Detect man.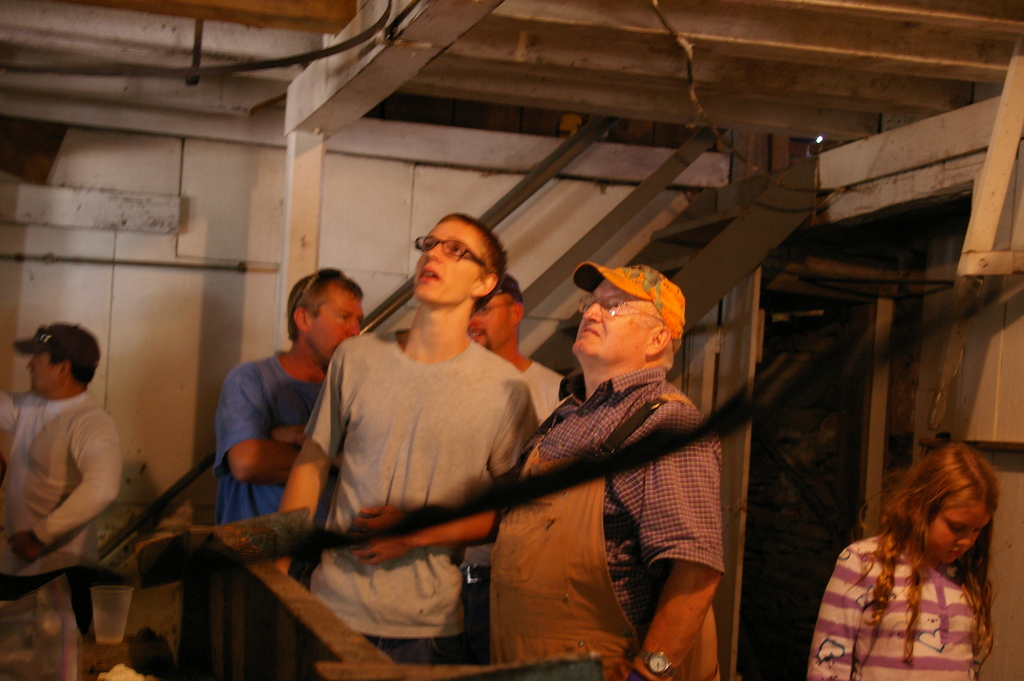
Detected at region(442, 270, 579, 643).
